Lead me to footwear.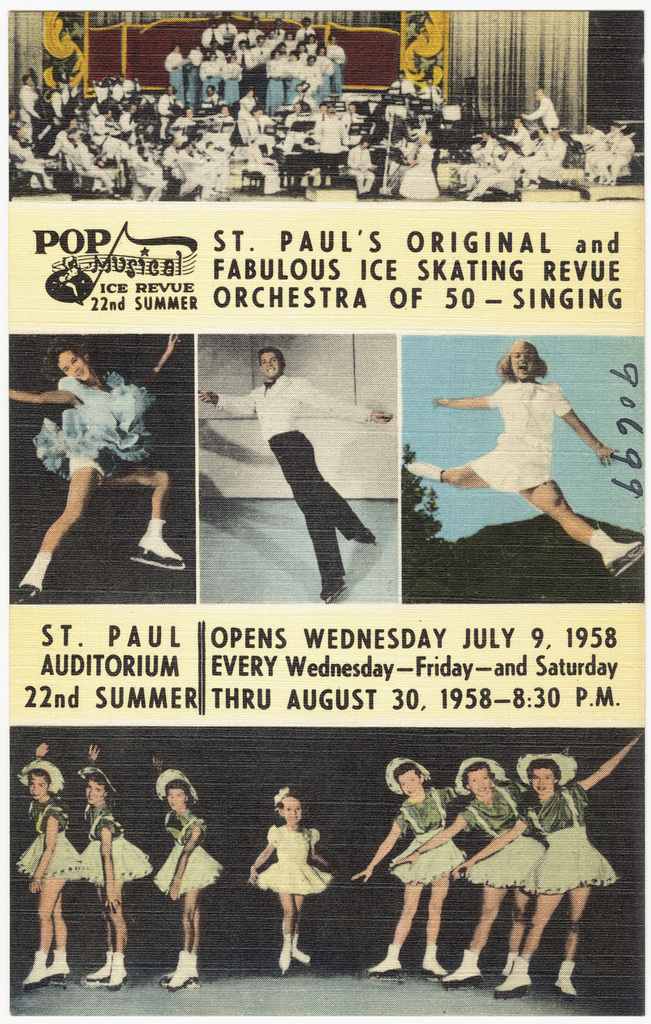
Lead to [158,970,199,989].
